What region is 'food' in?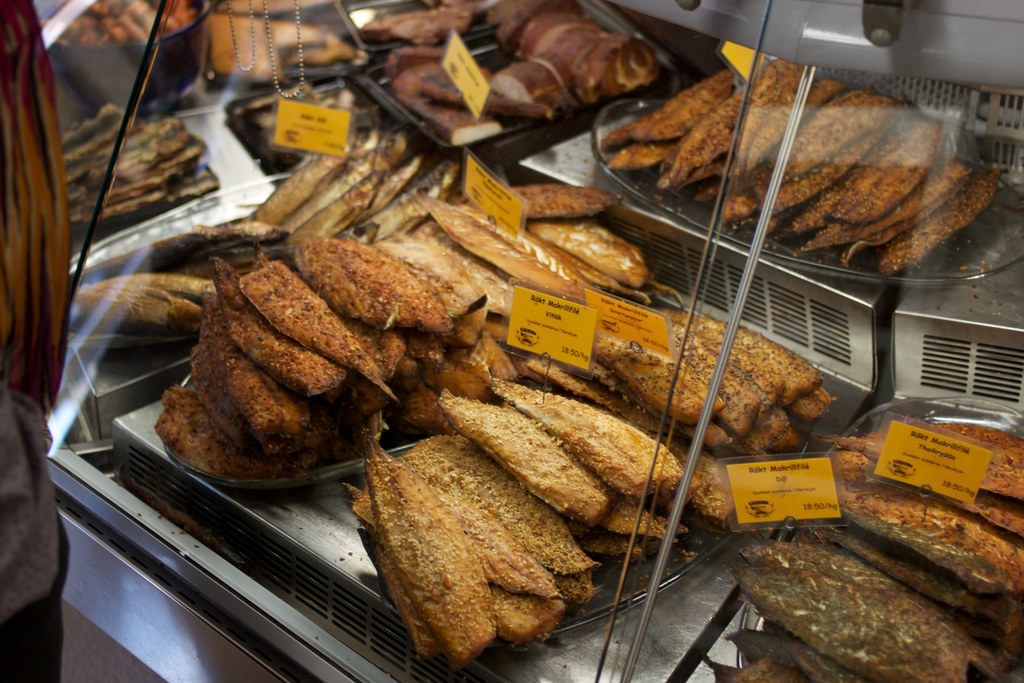
[144, 222, 492, 490].
